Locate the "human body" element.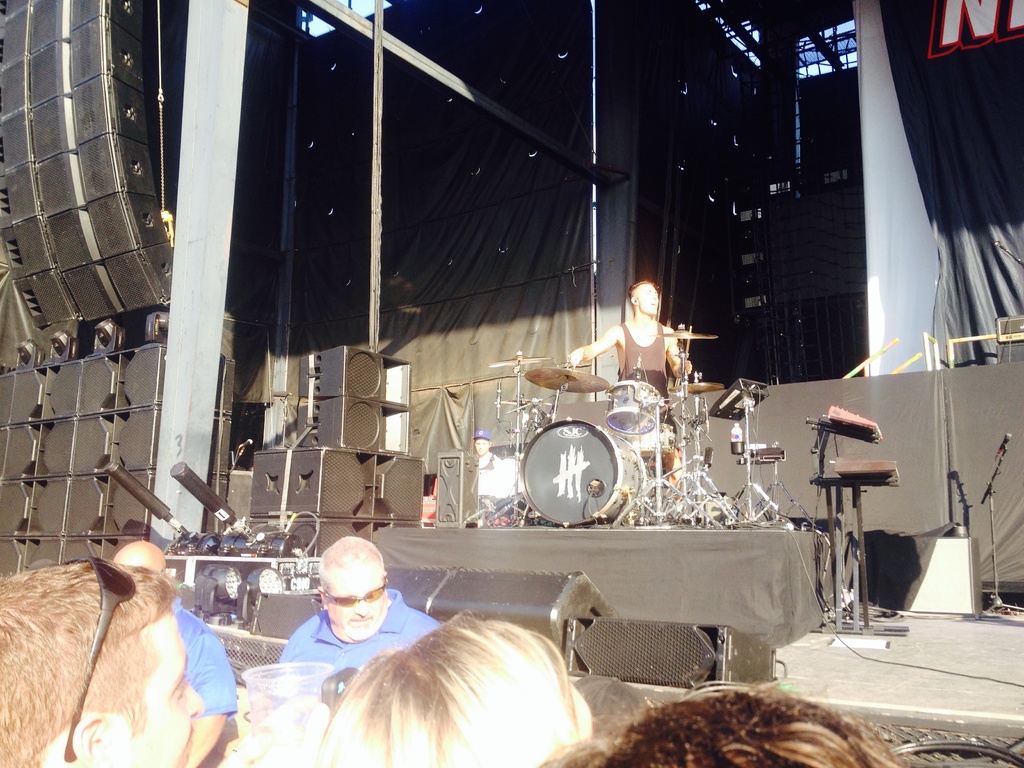
Element bbox: {"left": 285, "top": 541, "right": 435, "bottom": 691}.
